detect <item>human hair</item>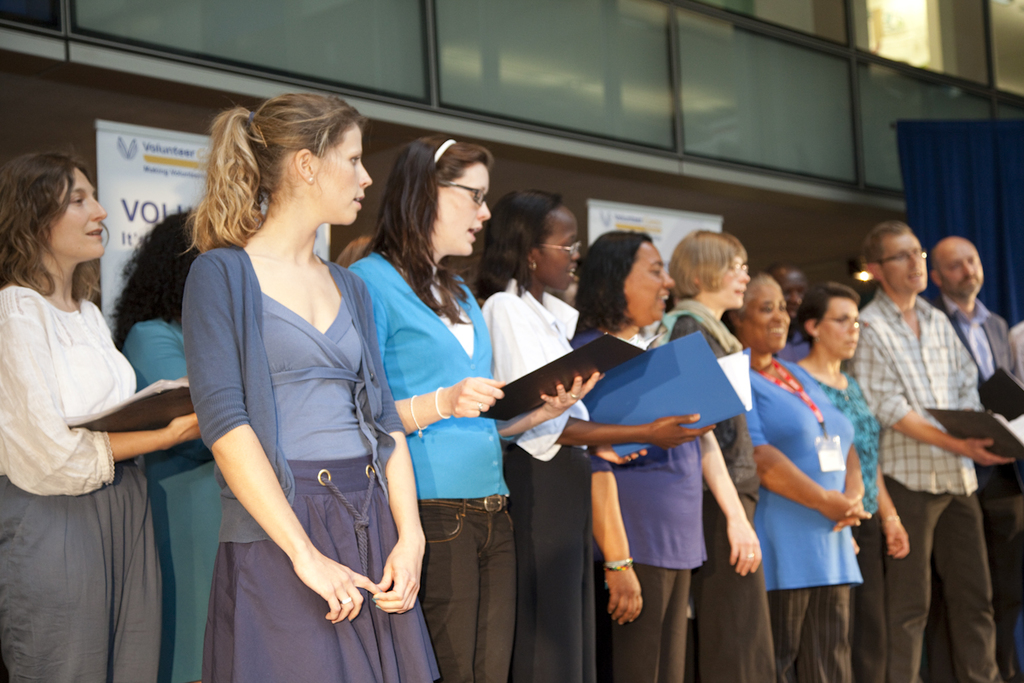
select_region(180, 99, 375, 263)
